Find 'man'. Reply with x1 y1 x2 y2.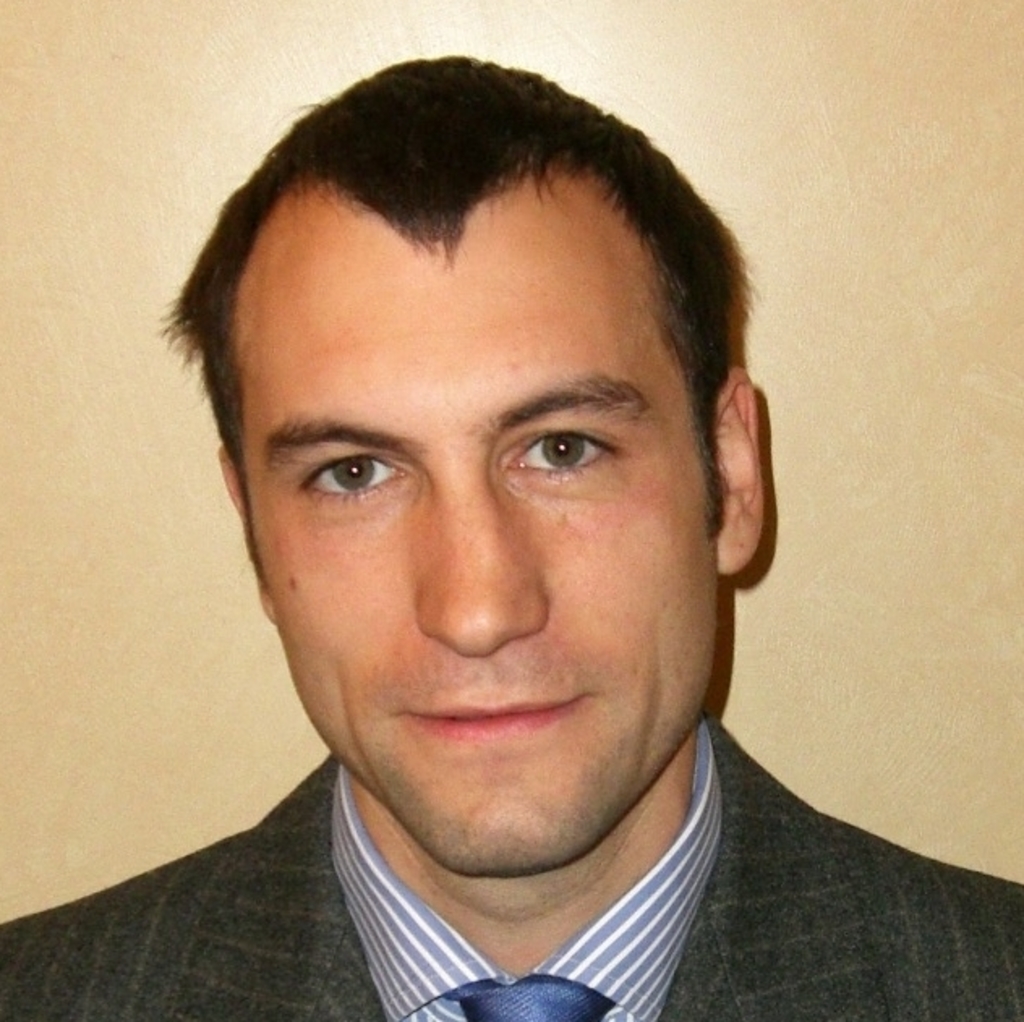
3 57 964 1021.
